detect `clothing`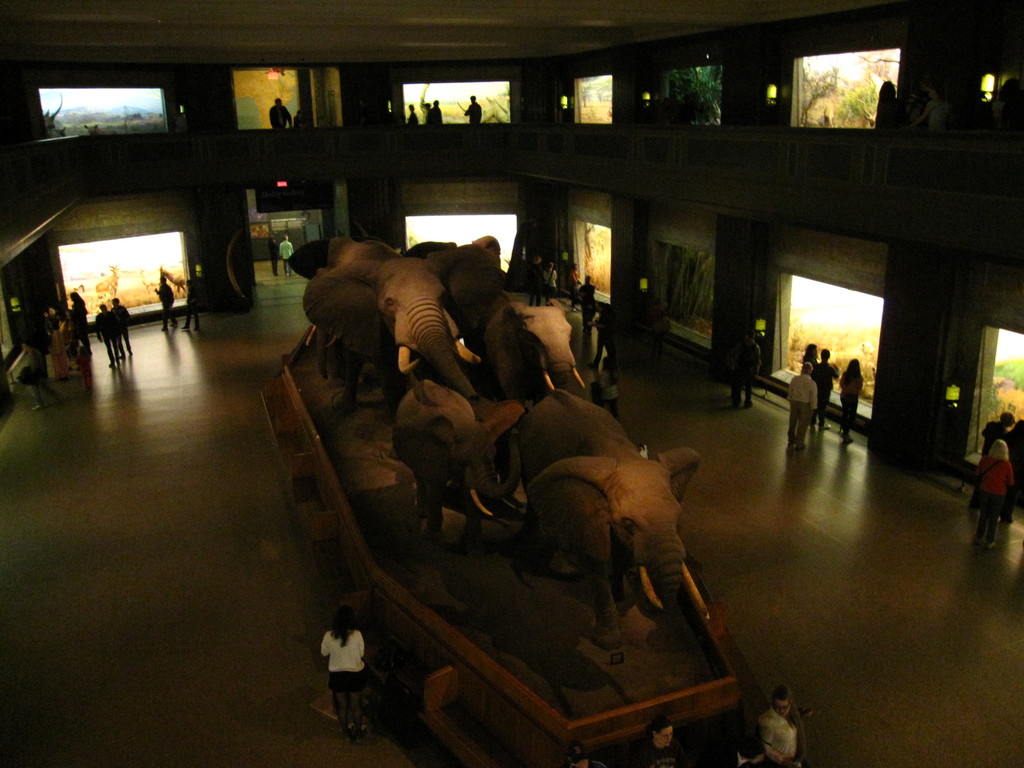
{"left": 840, "top": 371, "right": 863, "bottom": 429}
